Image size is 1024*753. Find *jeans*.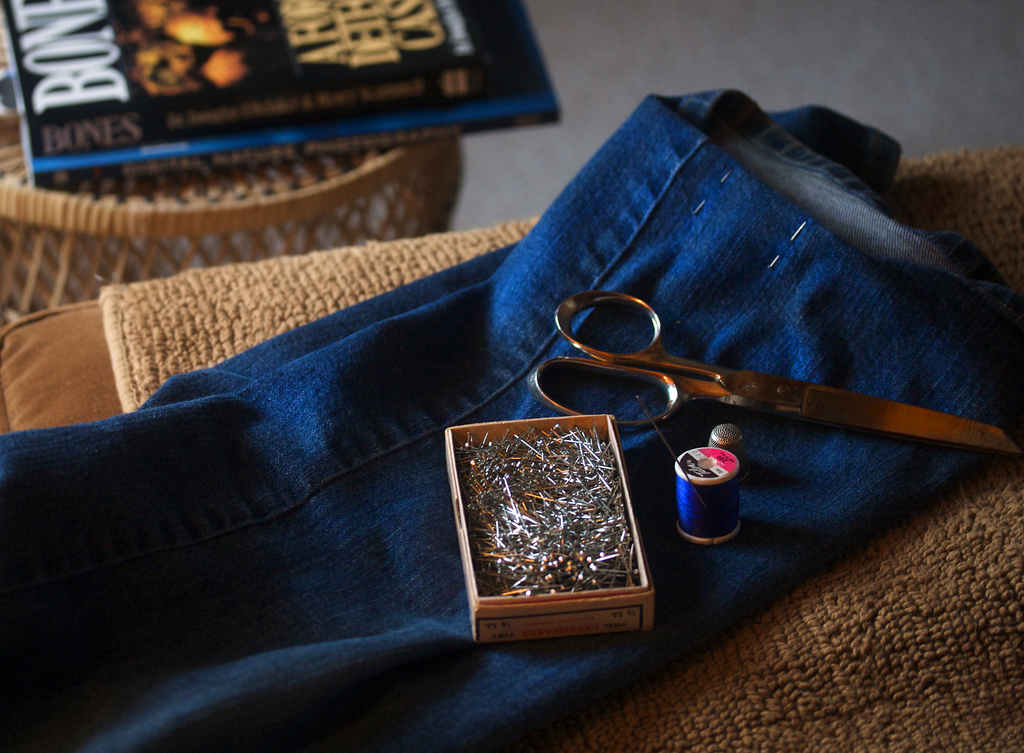
box=[54, 181, 979, 686].
